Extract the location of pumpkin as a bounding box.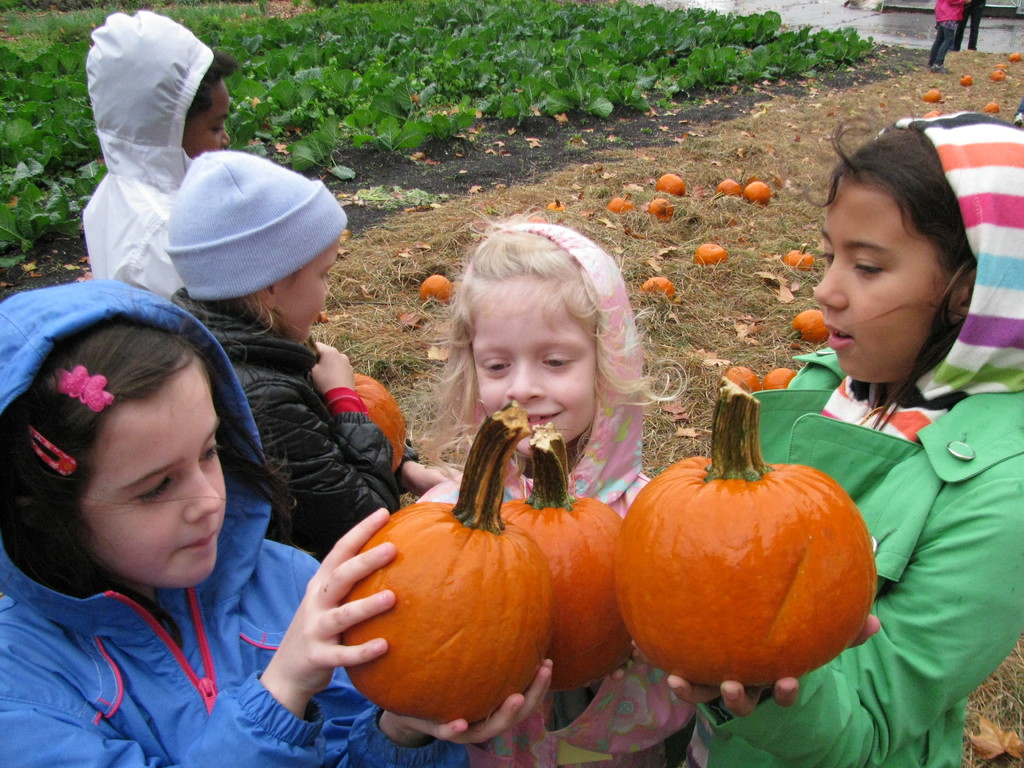
(718, 362, 768, 392).
